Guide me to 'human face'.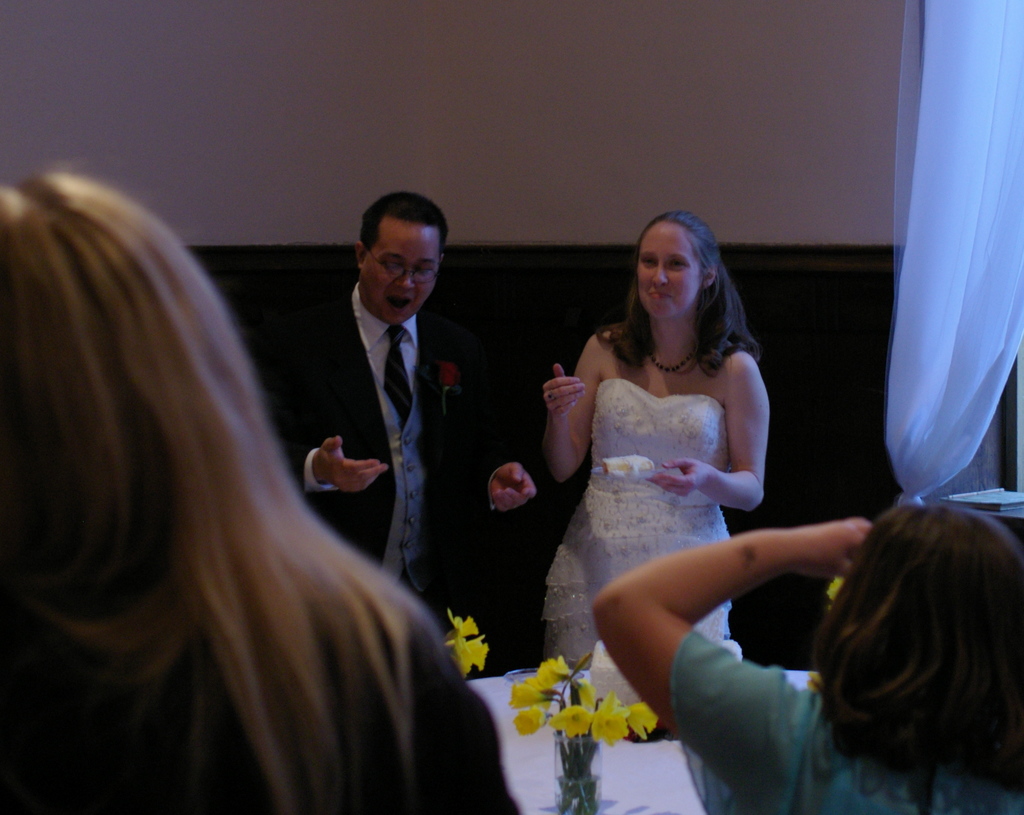
Guidance: 366/225/440/317.
